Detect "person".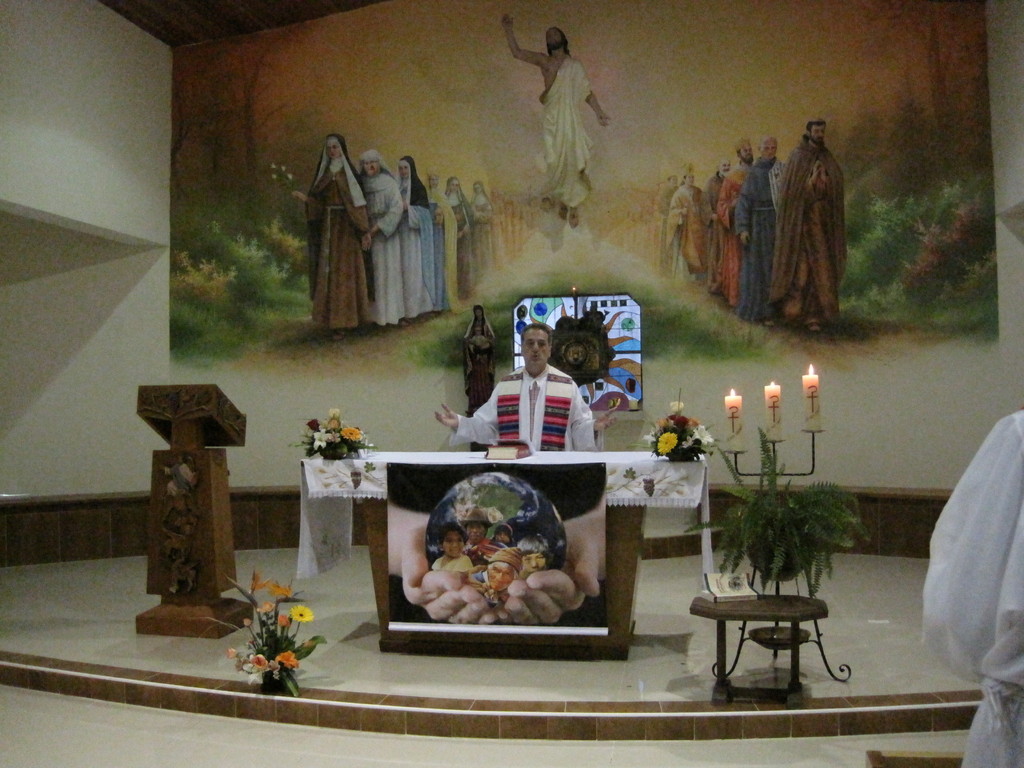
Detected at 659, 118, 851, 342.
